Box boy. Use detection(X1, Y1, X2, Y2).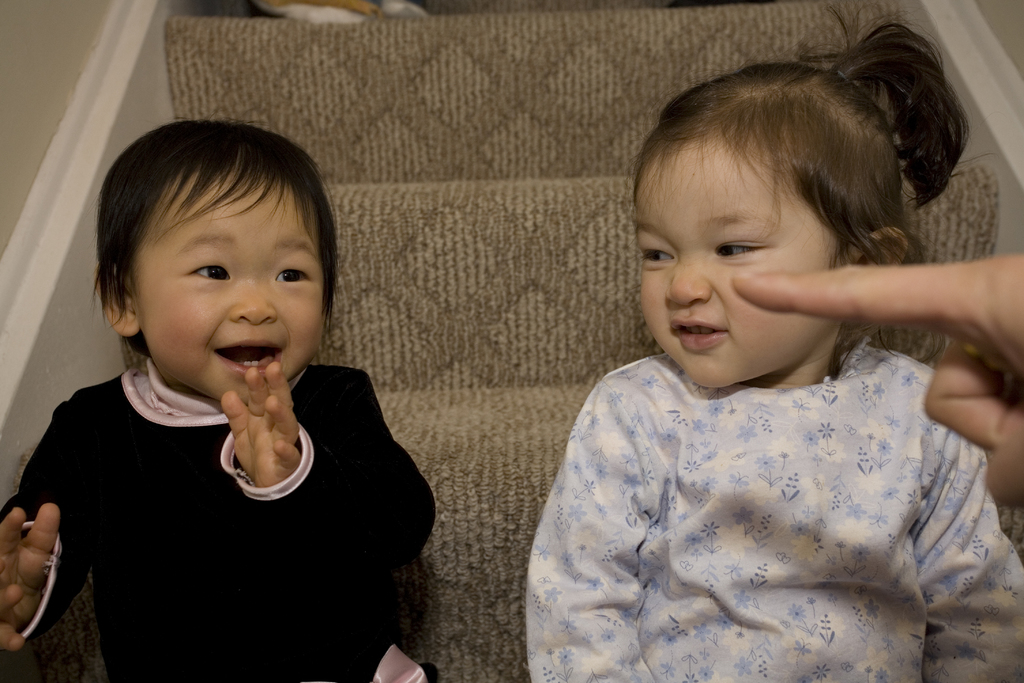
detection(22, 113, 394, 677).
